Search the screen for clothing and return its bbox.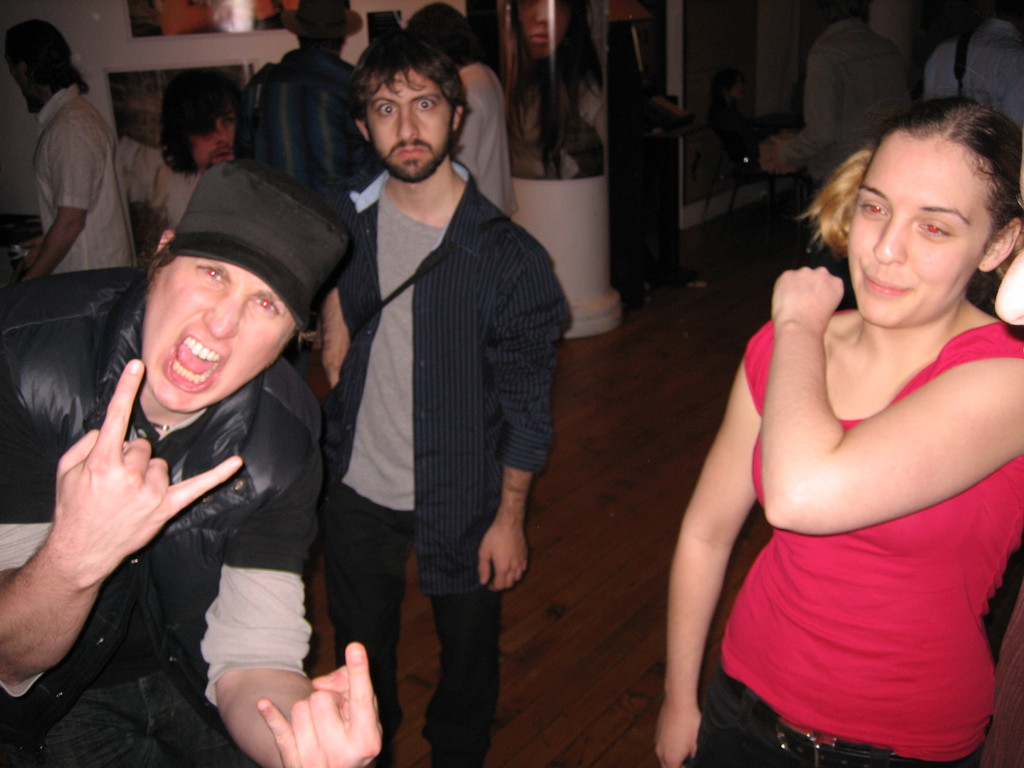
Found: 753,12,913,191.
